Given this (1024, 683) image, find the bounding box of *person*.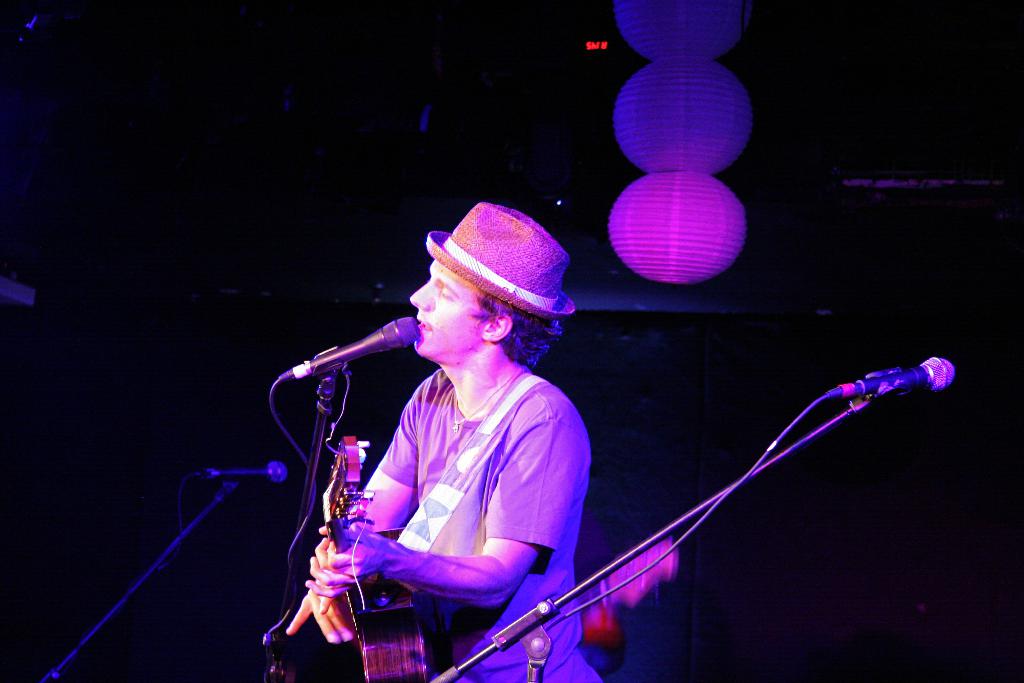
pyautogui.locateOnScreen(288, 200, 599, 682).
